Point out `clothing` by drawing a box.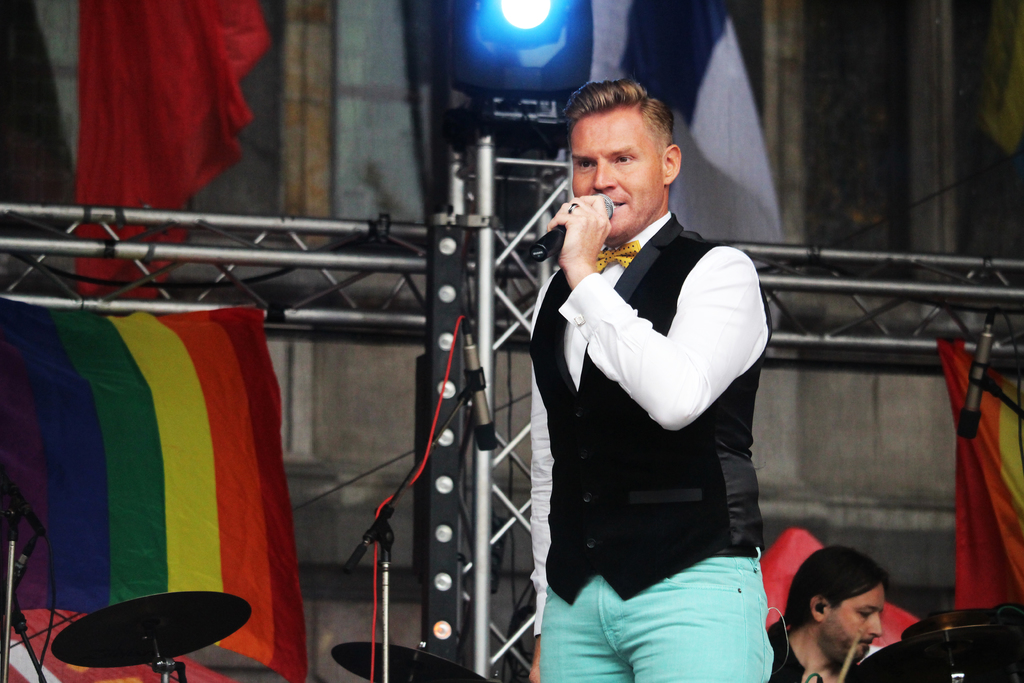
[x1=770, y1=628, x2=806, y2=682].
